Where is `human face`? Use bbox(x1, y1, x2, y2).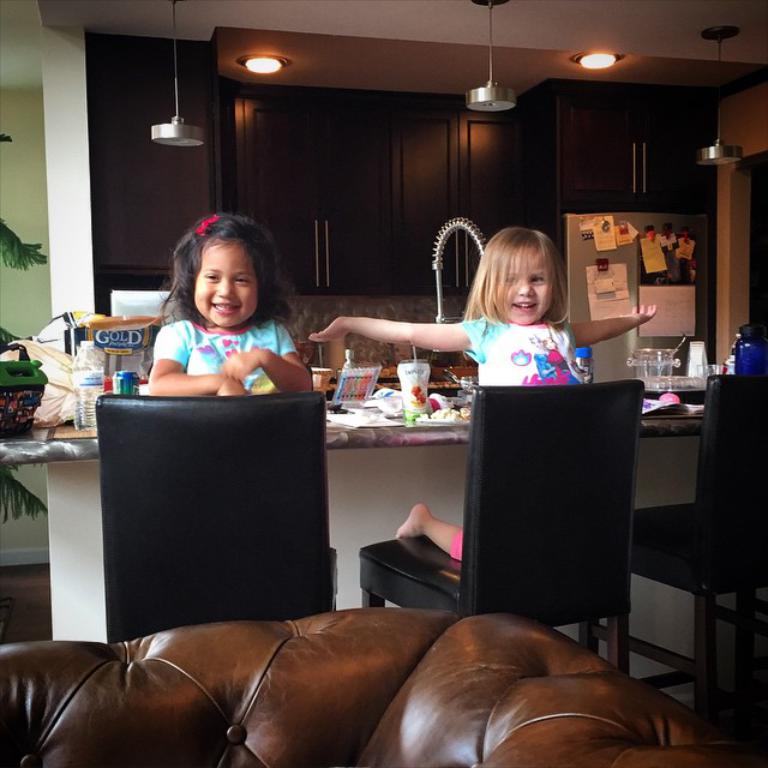
bbox(493, 242, 553, 322).
